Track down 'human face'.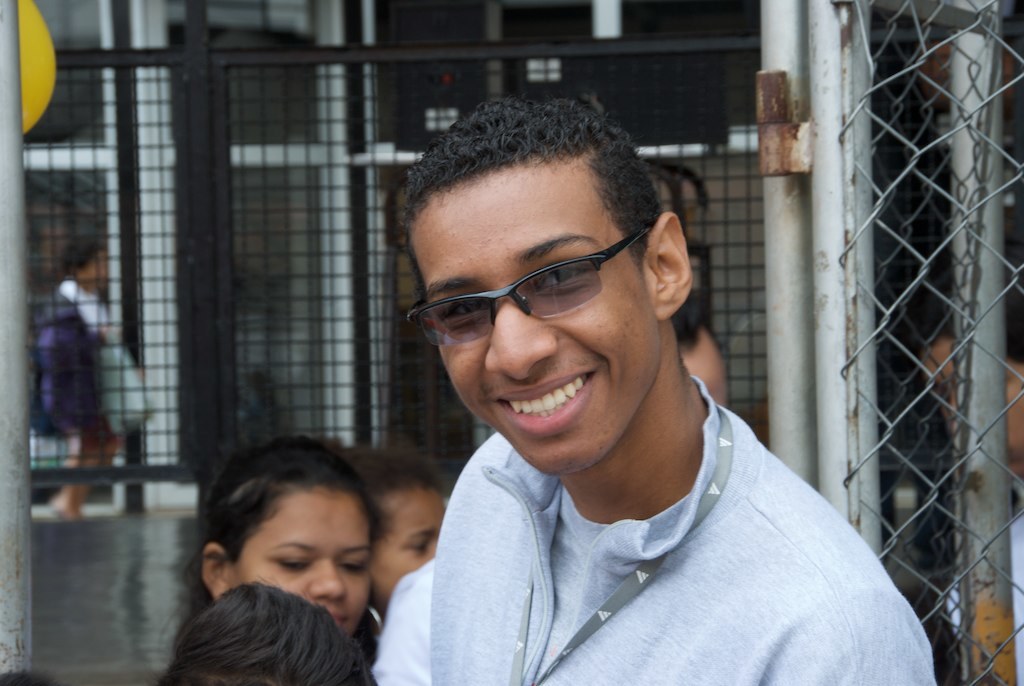
Tracked to left=409, top=162, right=660, bottom=470.
